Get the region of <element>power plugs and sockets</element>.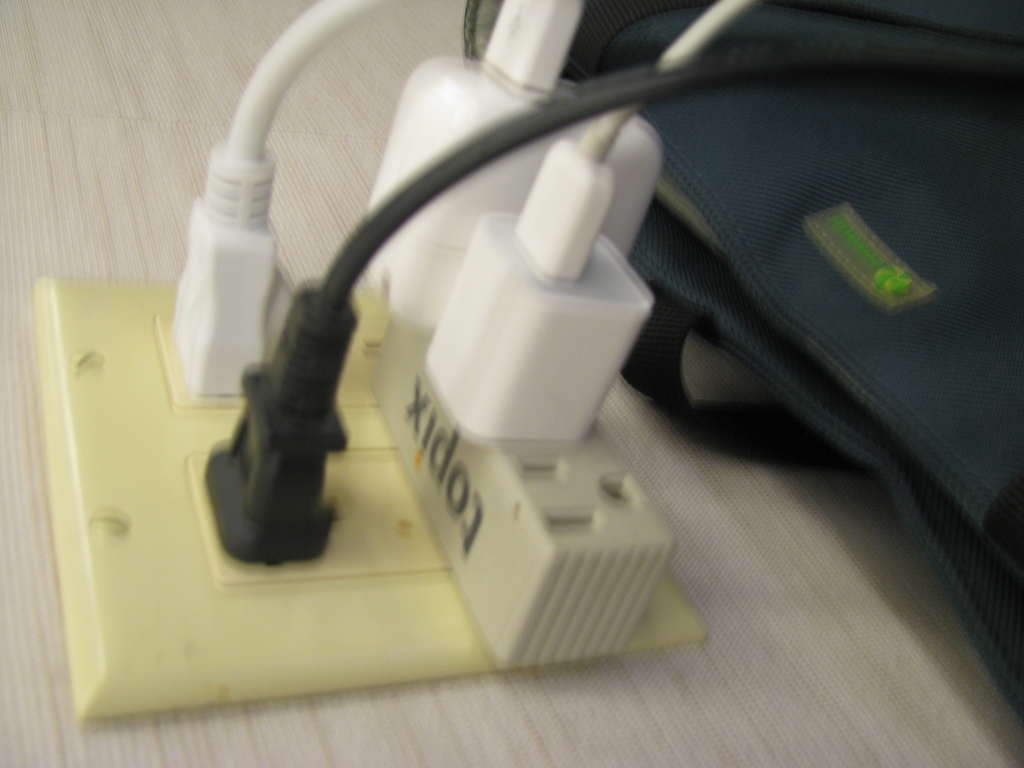
Rect(173, 138, 275, 390).
